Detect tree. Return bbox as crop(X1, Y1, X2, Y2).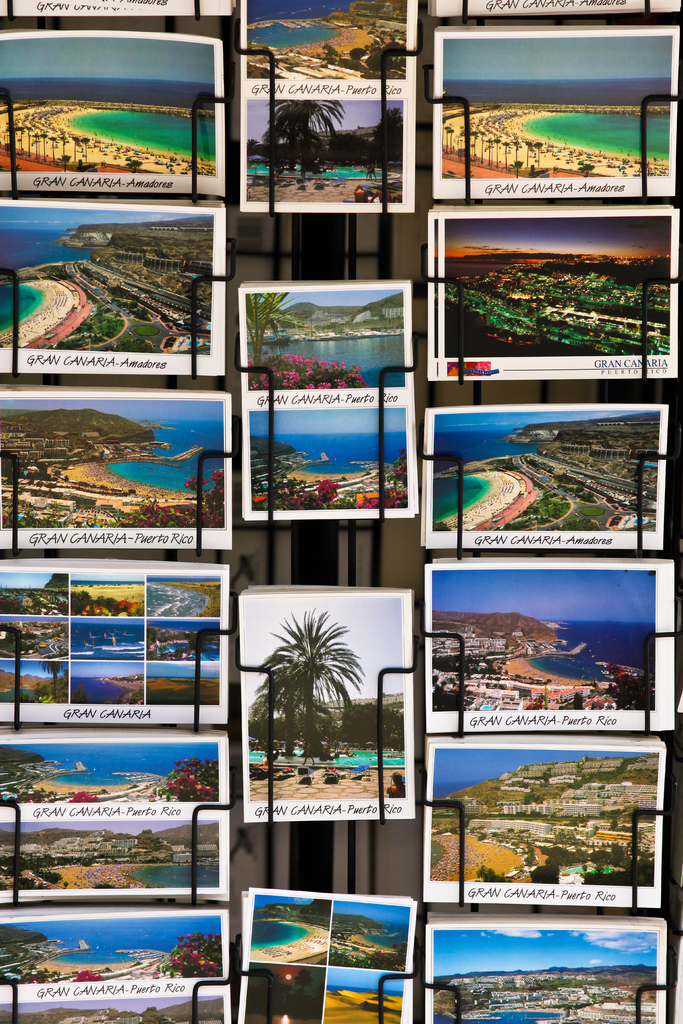
crop(253, 674, 331, 753).
